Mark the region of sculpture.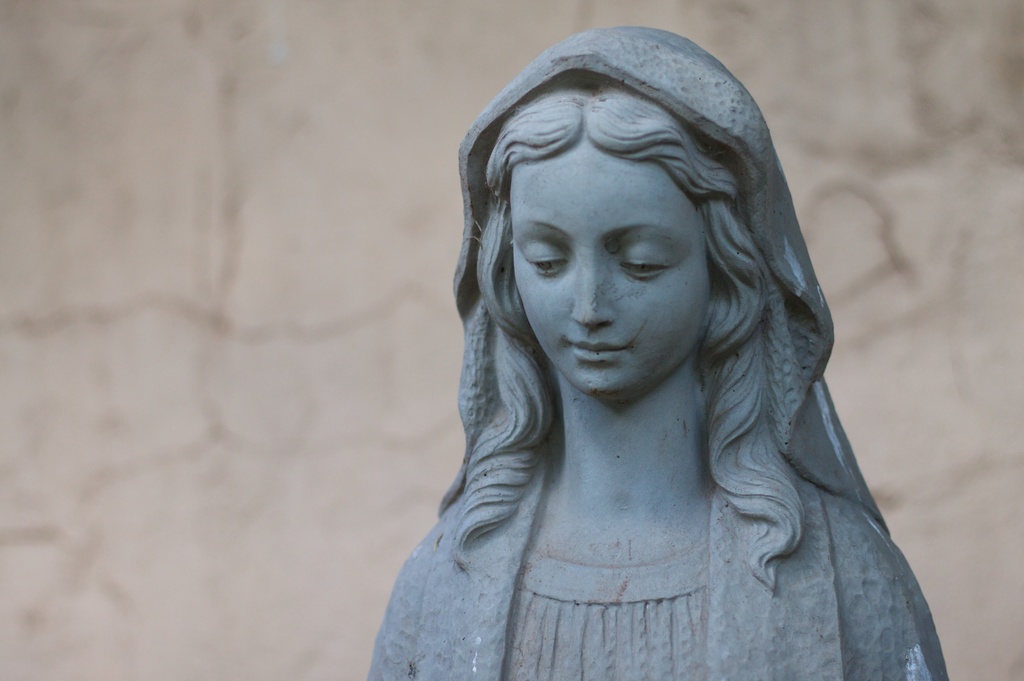
Region: [x1=361, y1=27, x2=947, y2=680].
